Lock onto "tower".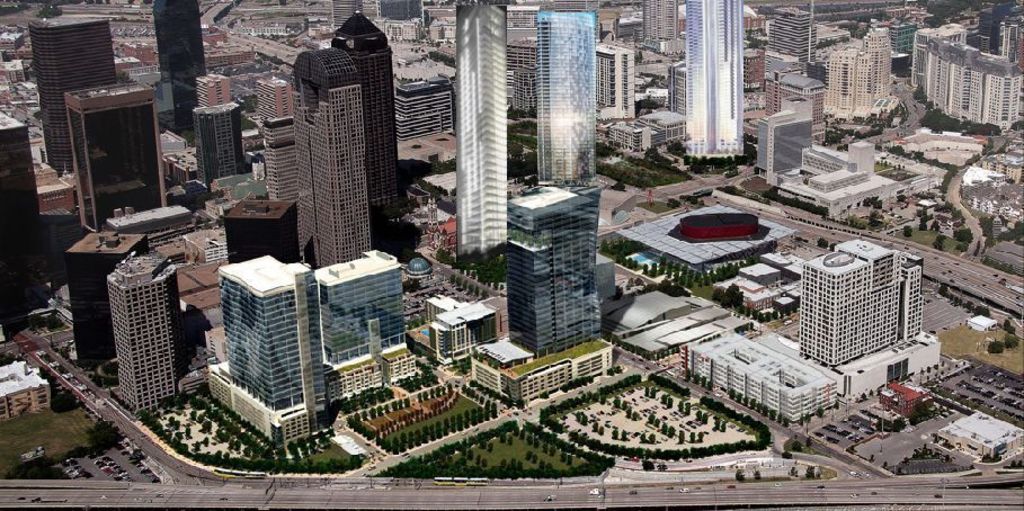
Locked: BBox(261, 122, 300, 206).
